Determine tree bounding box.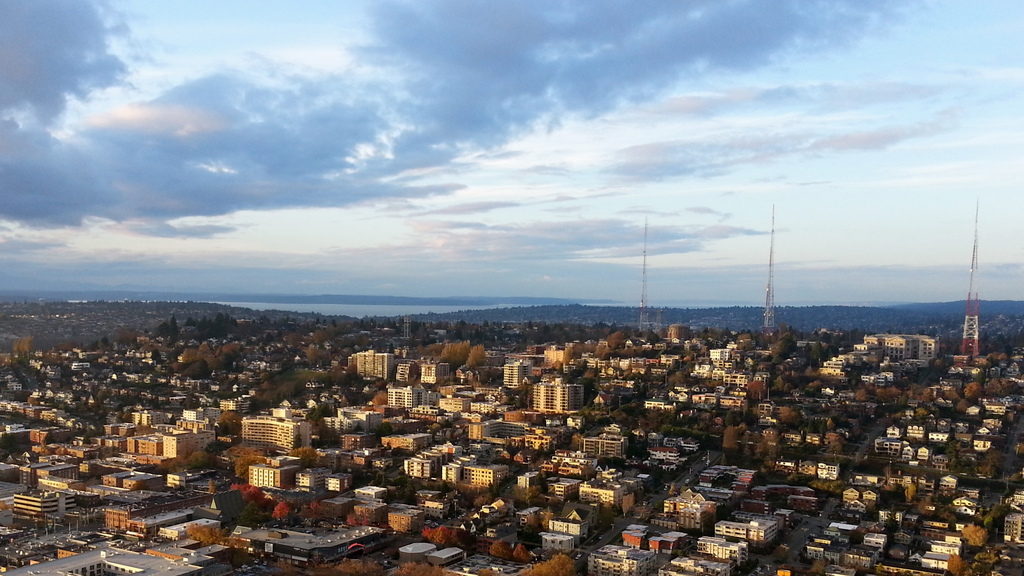
Determined: [x1=917, y1=497, x2=939, y2=518].
